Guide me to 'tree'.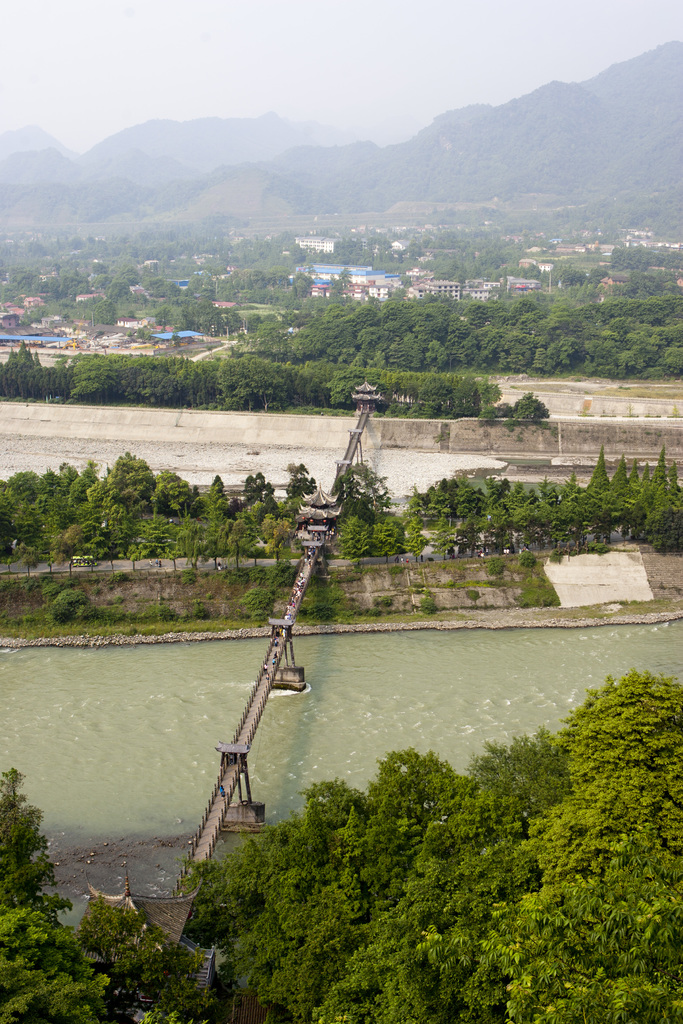
Guidance: {"left": 607, "top": 451, "right": 625, "bottom": 525}.
